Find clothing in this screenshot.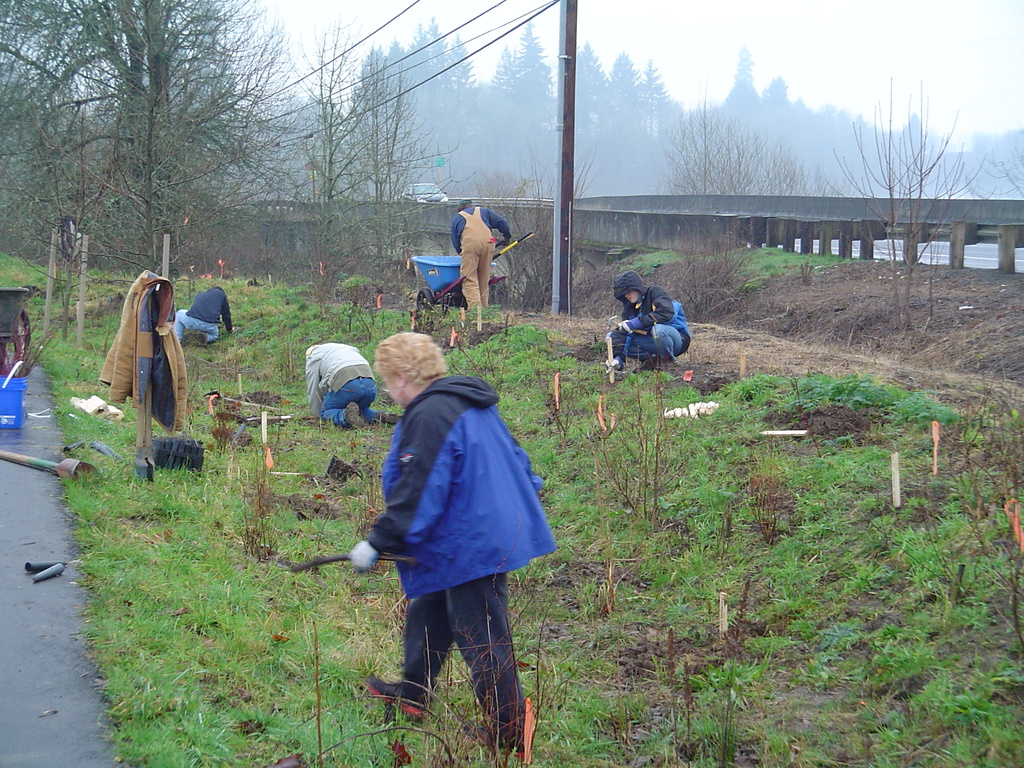
The bounding box for clothing is bbox=(303, 340, 385, 423).
